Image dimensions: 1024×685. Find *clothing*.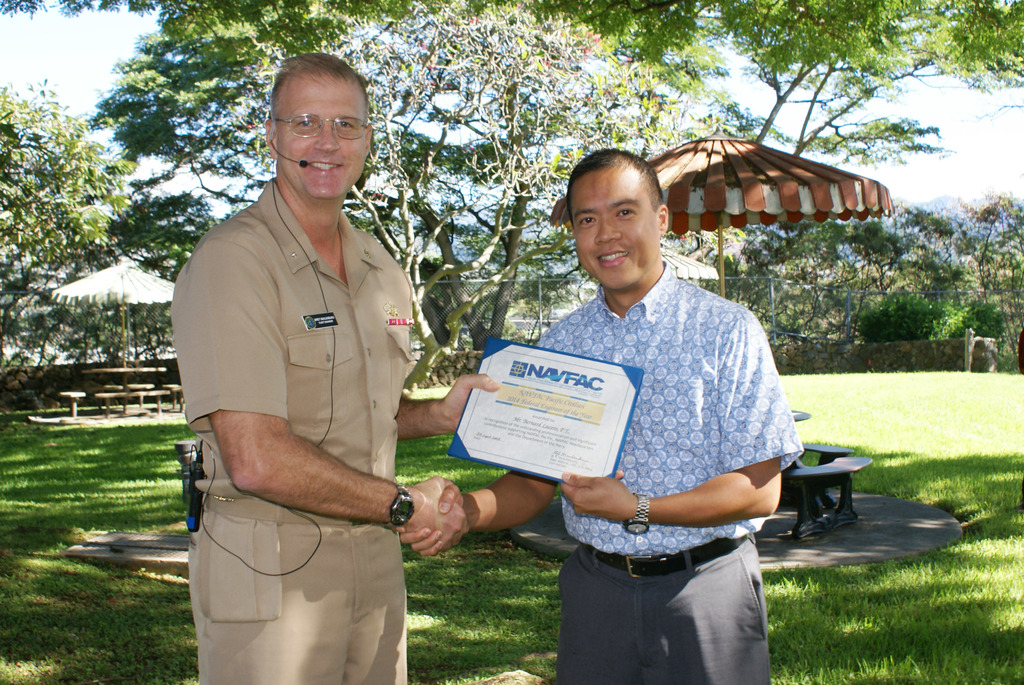
[x1=509, y1=288, x2=812, y2=684].
